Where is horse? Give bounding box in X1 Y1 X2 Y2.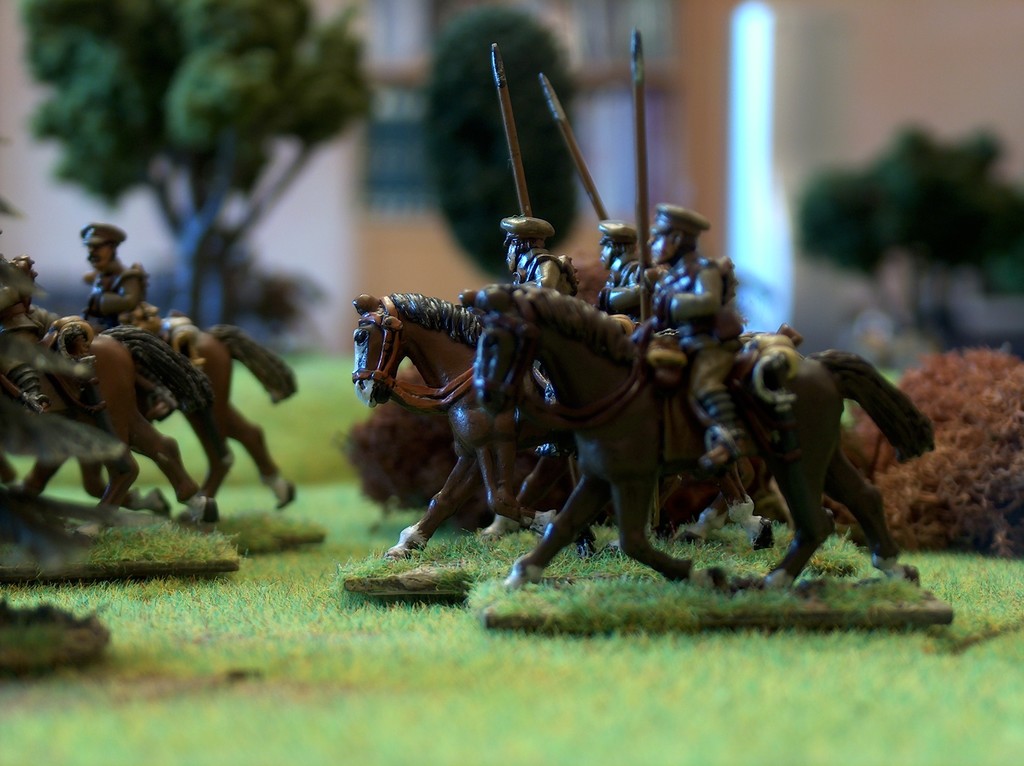
17 326 301 513.
